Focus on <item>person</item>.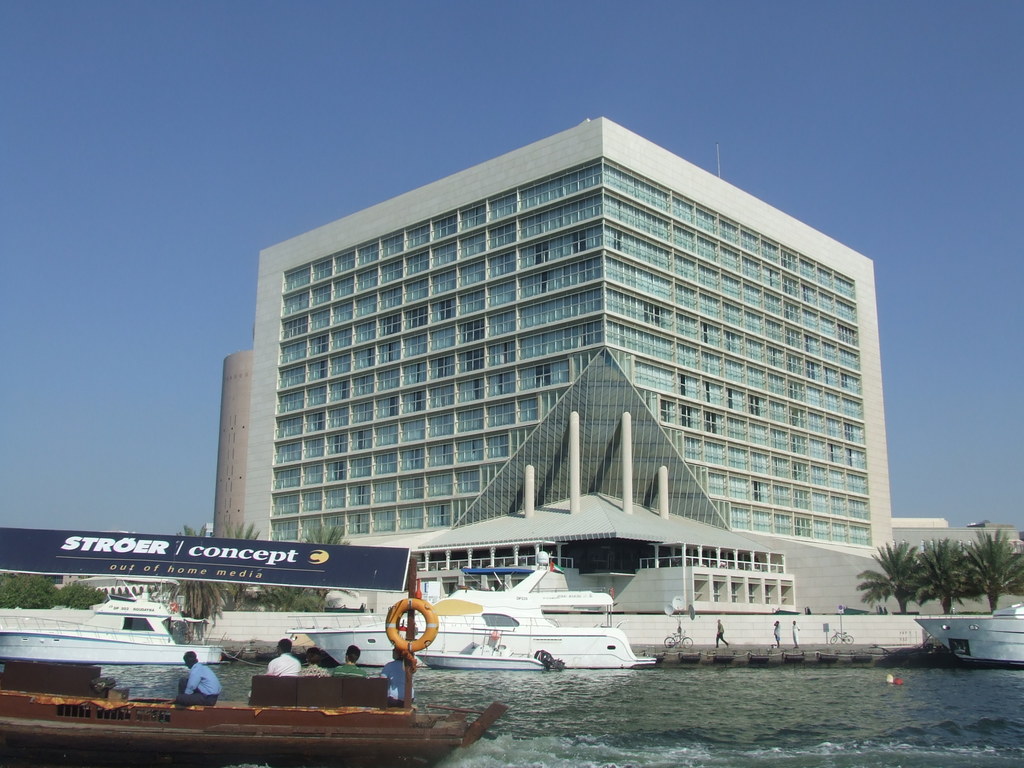
Focused at <region>373, 653, 408, 704</region>.
